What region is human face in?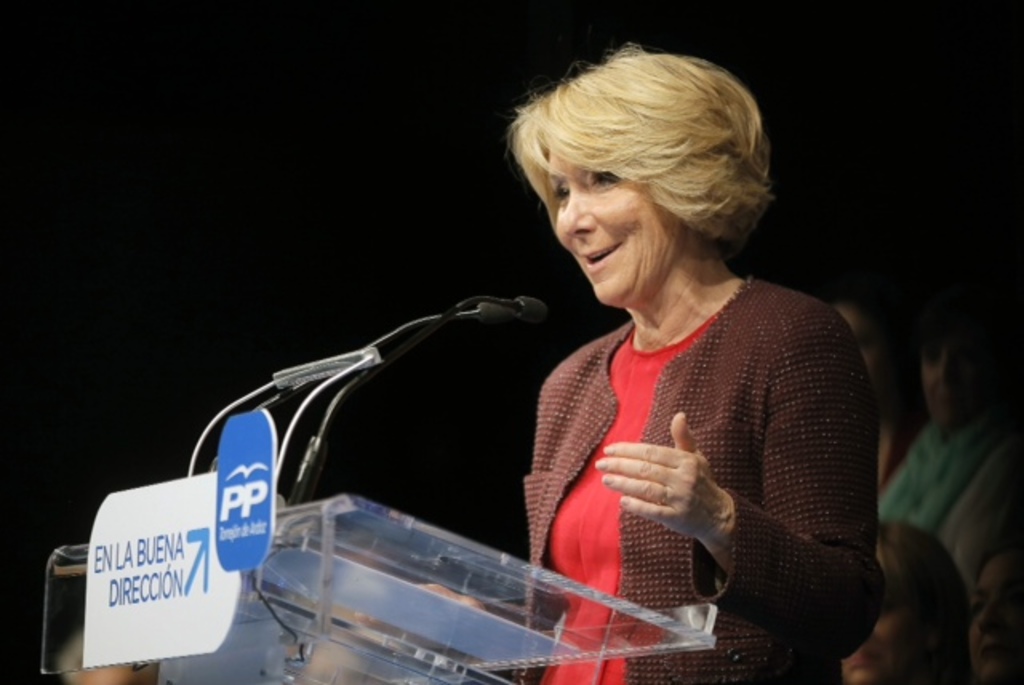
(550, 144, 686, 309).
